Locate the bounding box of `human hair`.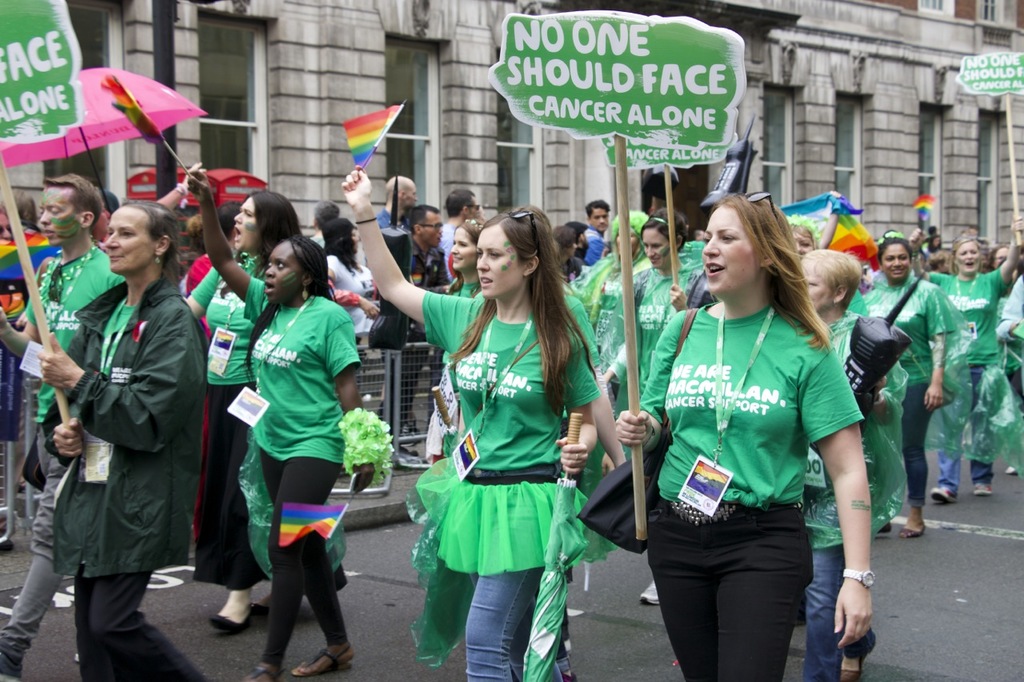
Bounding box: Rect(314, 198, 339, 222).
